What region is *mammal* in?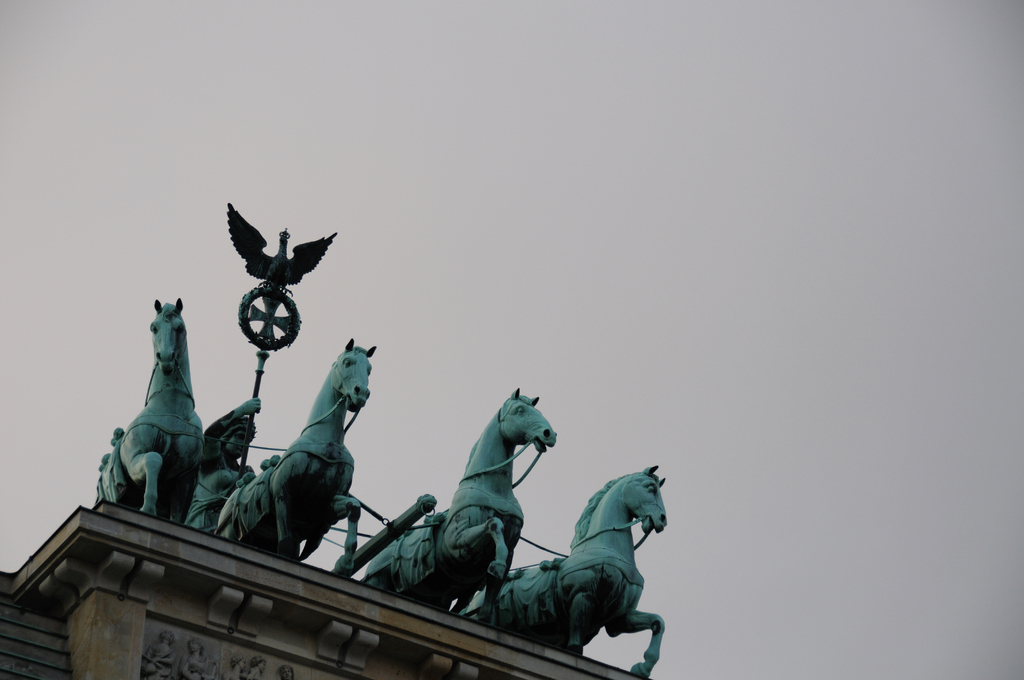
region(225, 336, 379, 551).
